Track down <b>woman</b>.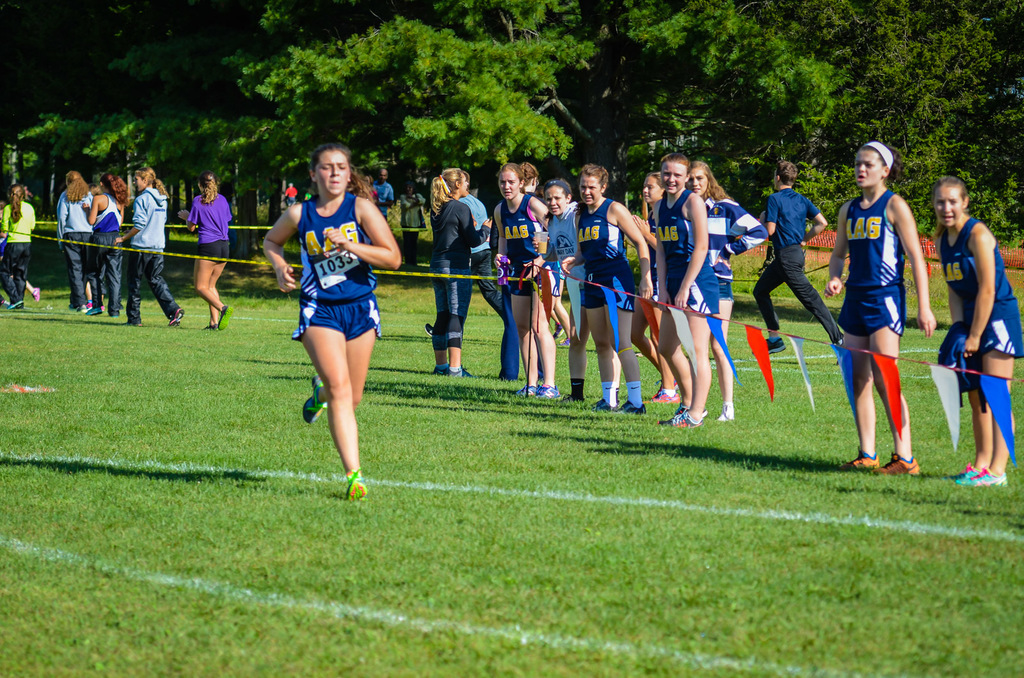
Tracked to (x1=424, y1=162, x2=492, y2=379).
